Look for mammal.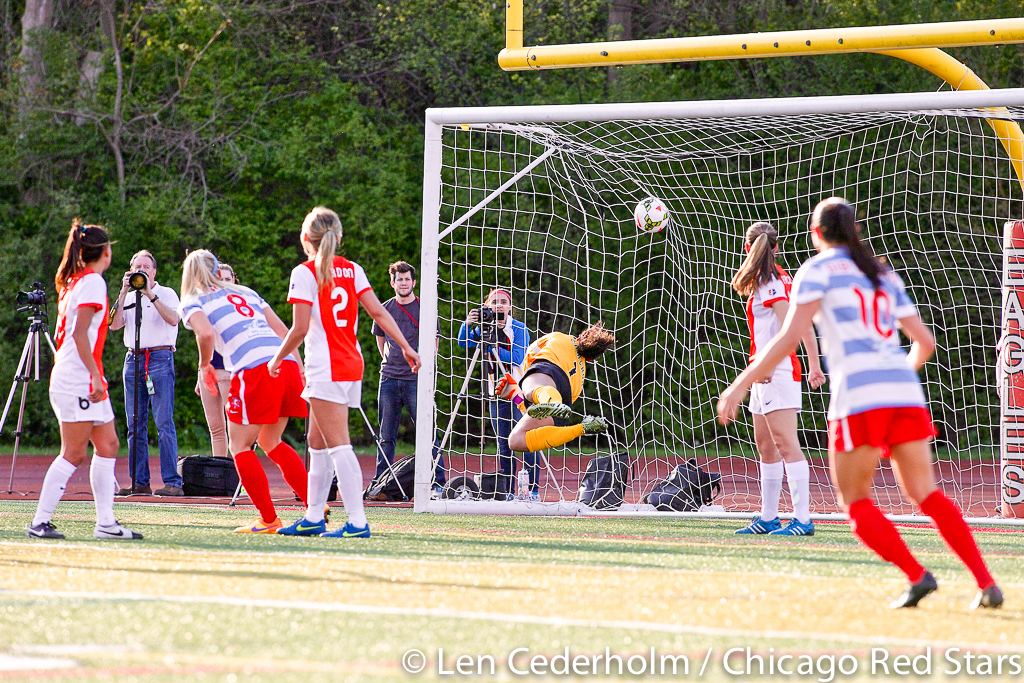
Found: <region>730, 220, 831, 533</region>.
